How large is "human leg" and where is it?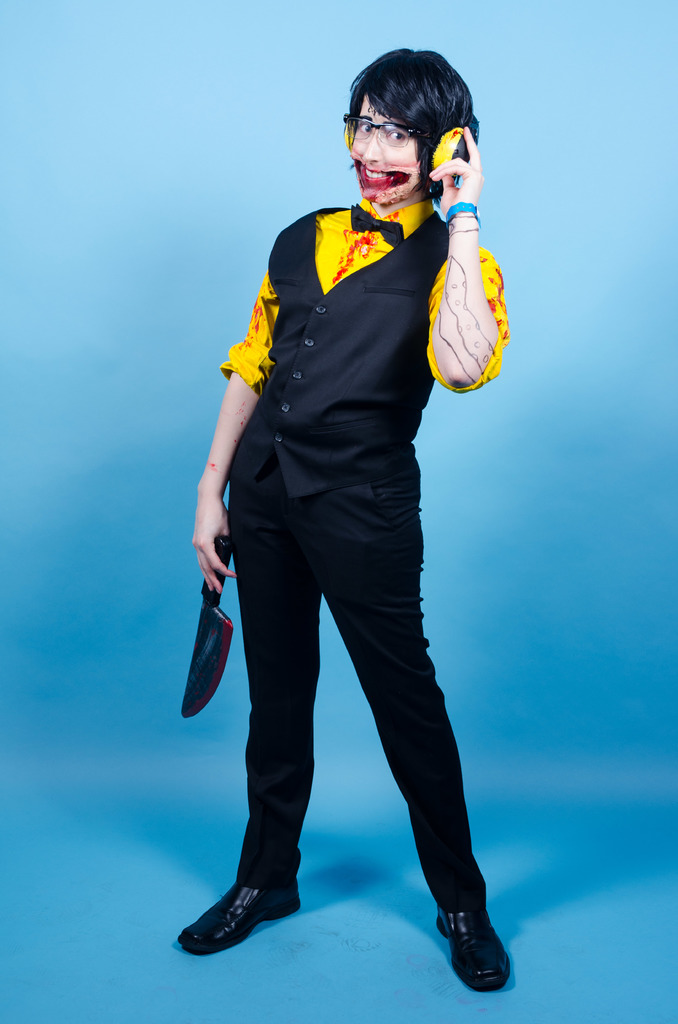
Bounding box: l=174, t=463, r=311, b=962.
